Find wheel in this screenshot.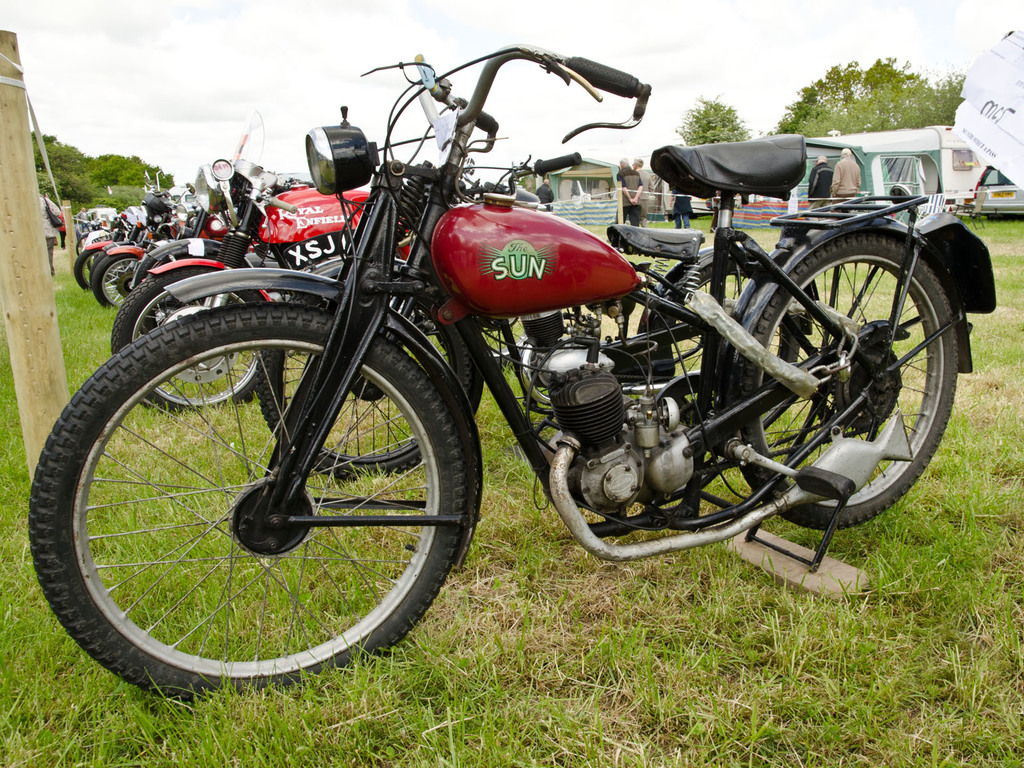
The bounding box for wheel is {"left": 111, "top": 271, "right": 260, "bottom": 415}.
